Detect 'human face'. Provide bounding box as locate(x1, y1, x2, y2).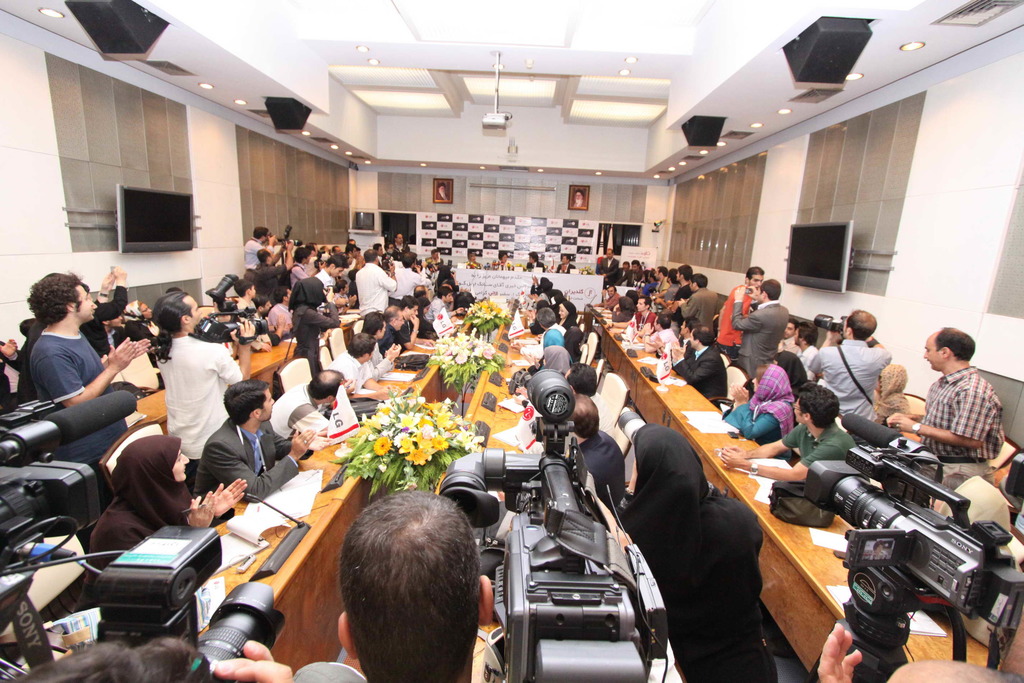
locate(77, 281, 99, 320).
